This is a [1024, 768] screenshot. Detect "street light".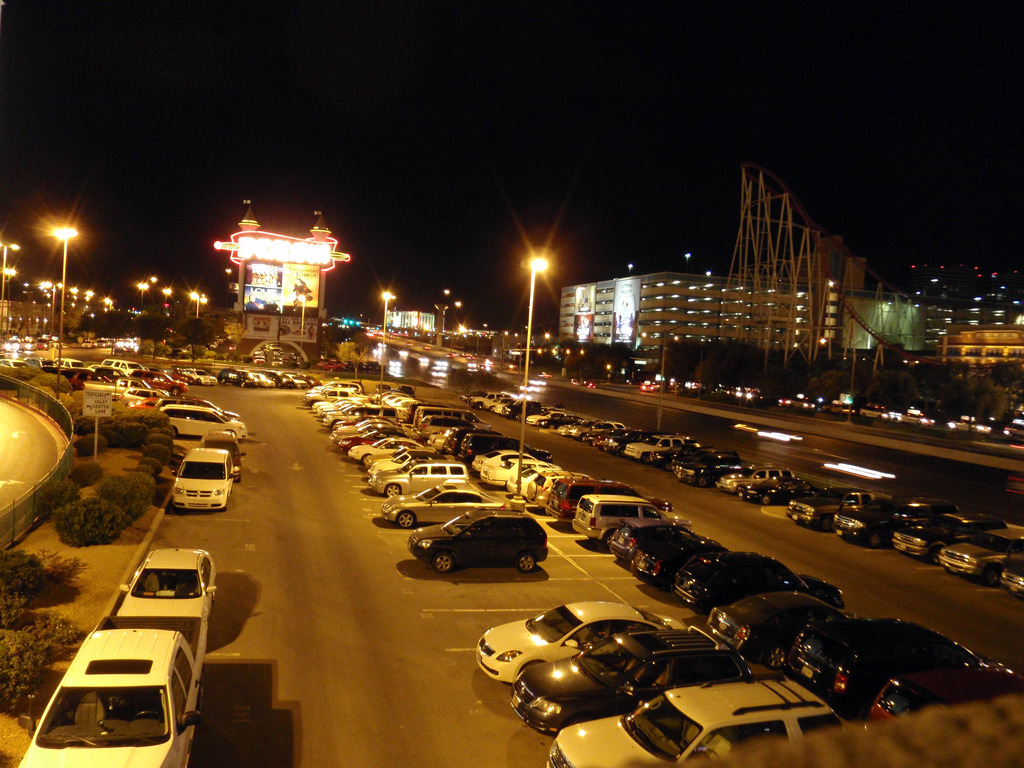
pyautogui.locateOnScreen(0, 238, 20, 340).
